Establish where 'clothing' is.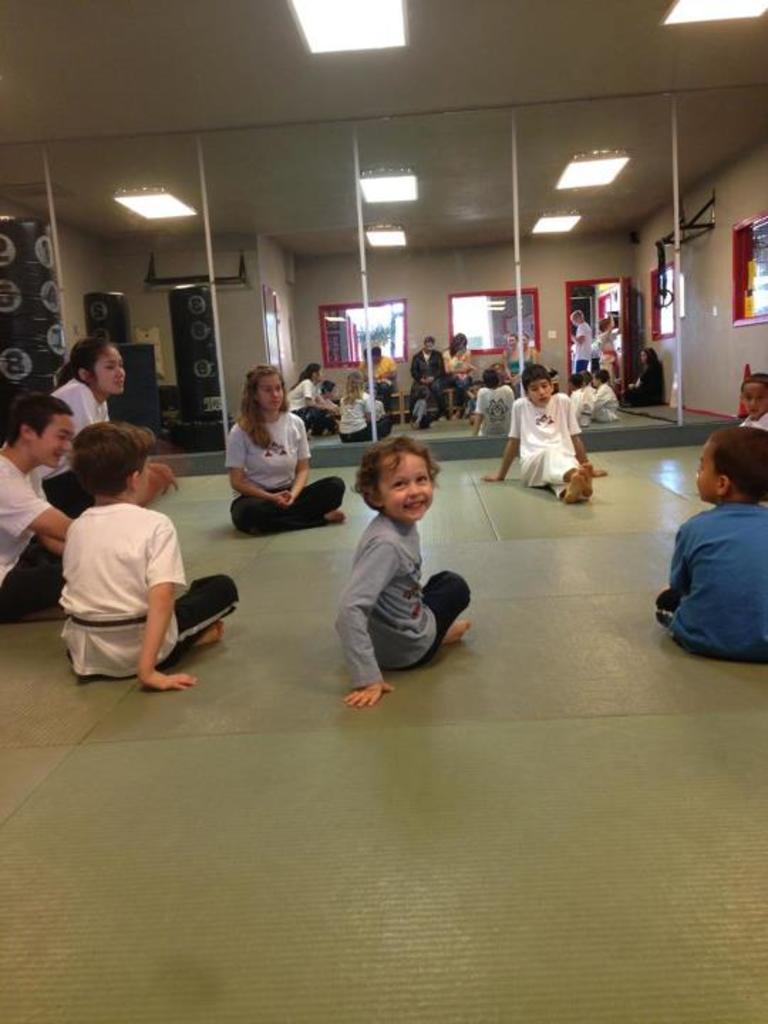
Established at (left=651, top=499, right=767, bottom=661).
